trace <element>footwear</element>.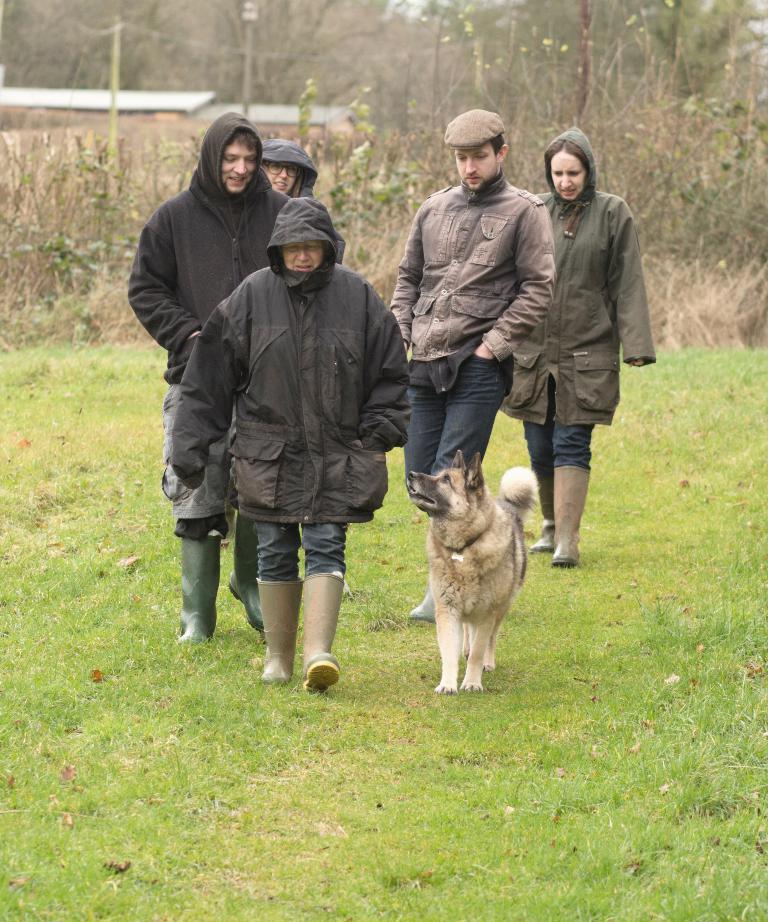
Traced to rect(179, 534, 220, 643).
